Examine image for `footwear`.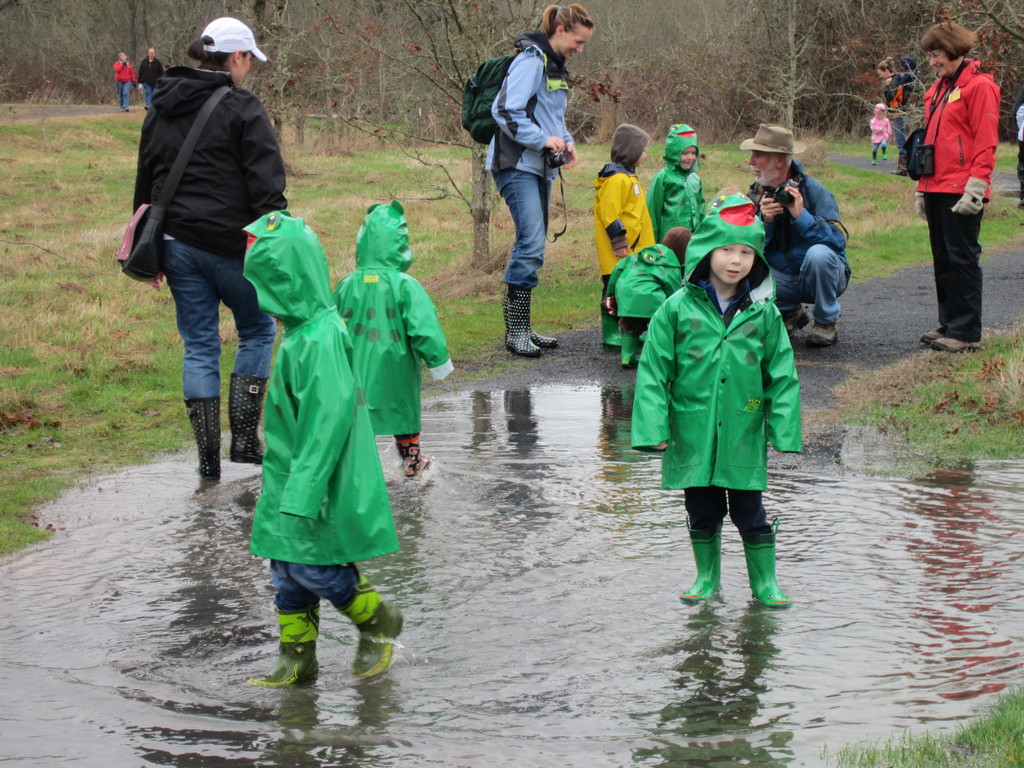
Examination result: Rect(883, 147, 888, 161).
